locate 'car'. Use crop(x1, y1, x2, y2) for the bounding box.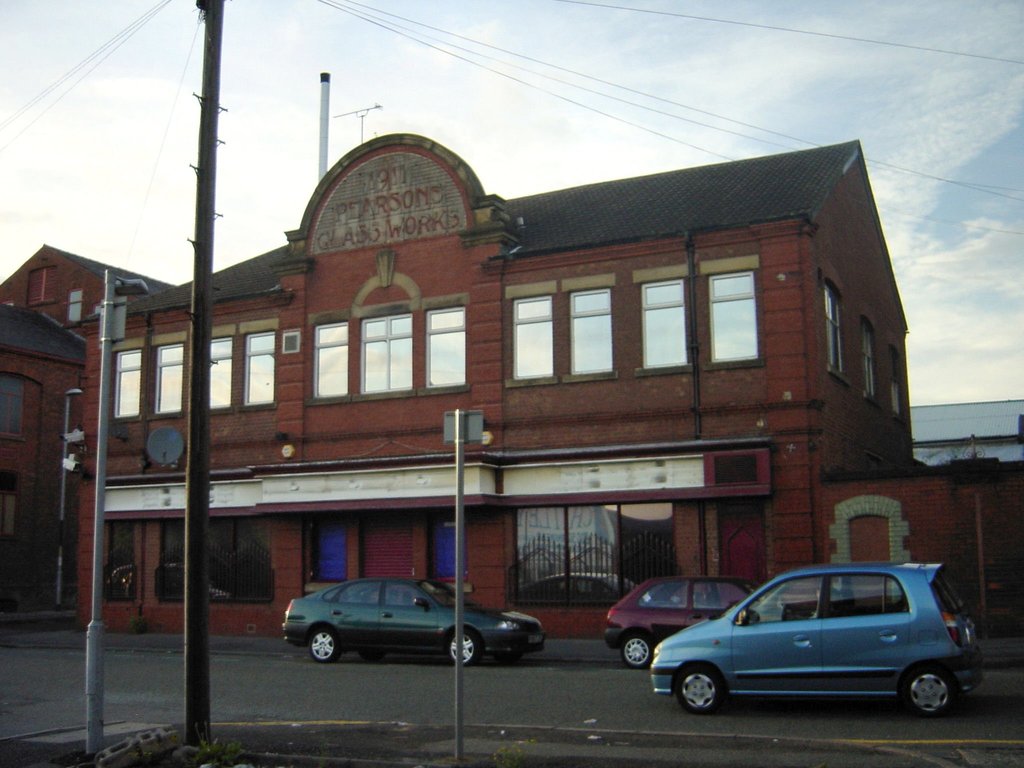
crop(637, 563, 972, 723).
